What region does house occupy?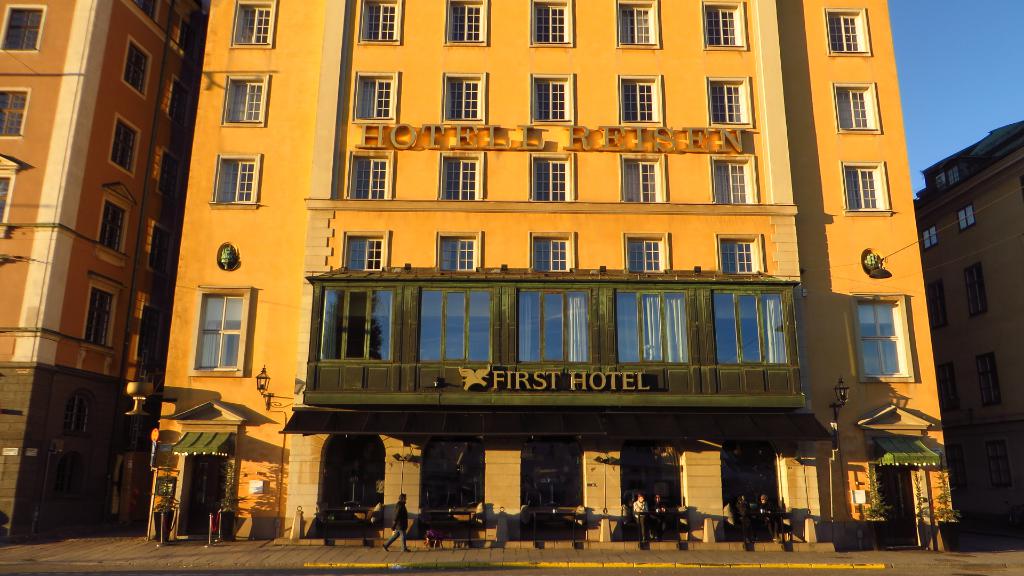
select_region(4, 0, 205, 541).
